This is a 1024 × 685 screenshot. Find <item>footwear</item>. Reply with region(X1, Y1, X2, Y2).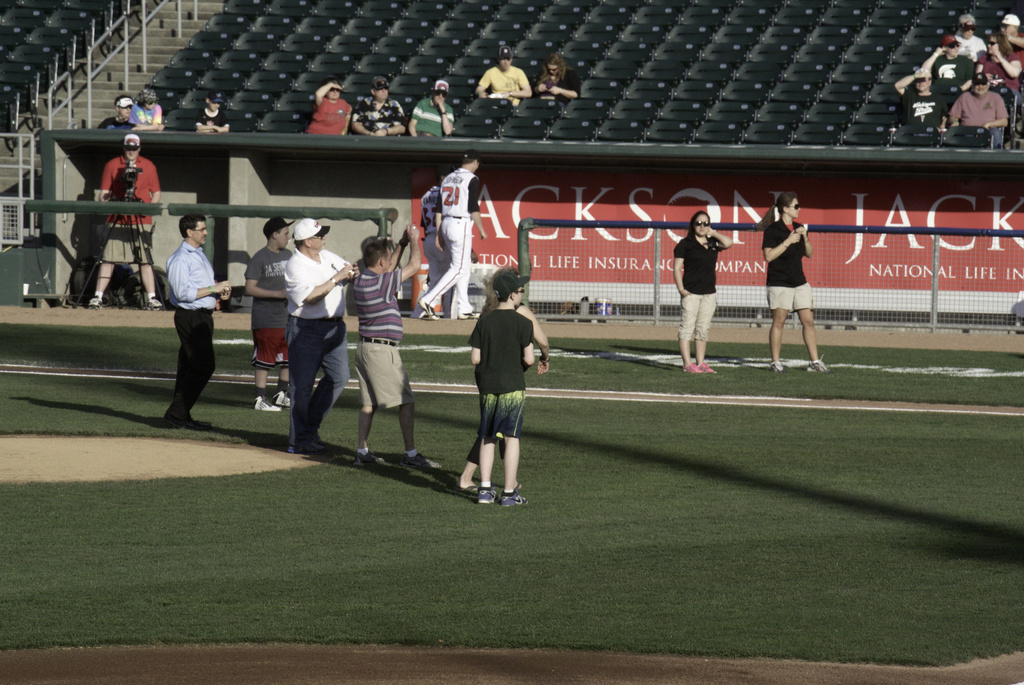
region(807, 355, 831, 372).
